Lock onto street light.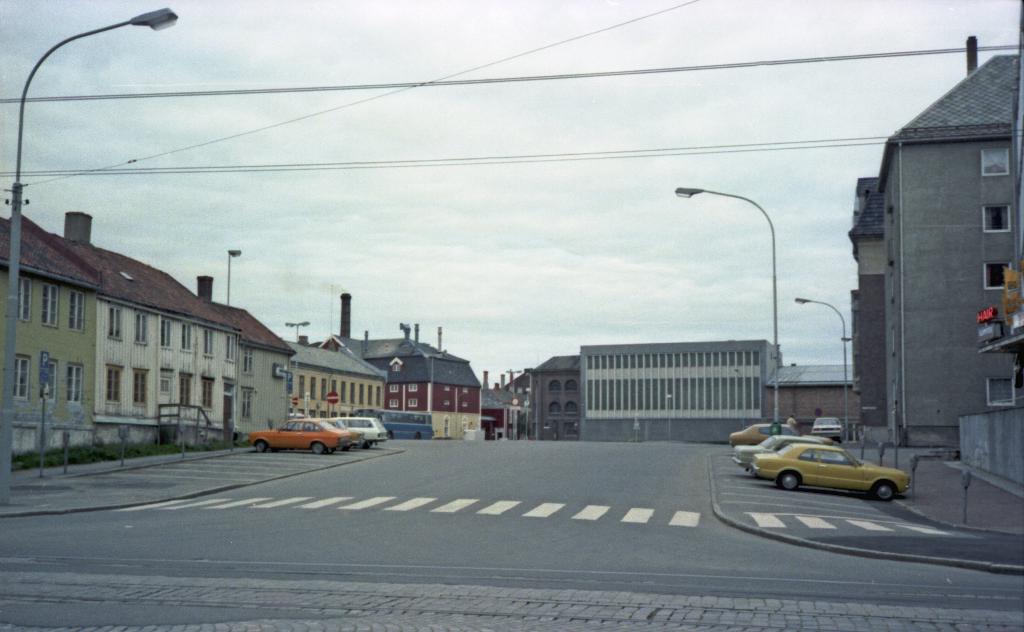
Locked: box(2, 4, 173, 466).
